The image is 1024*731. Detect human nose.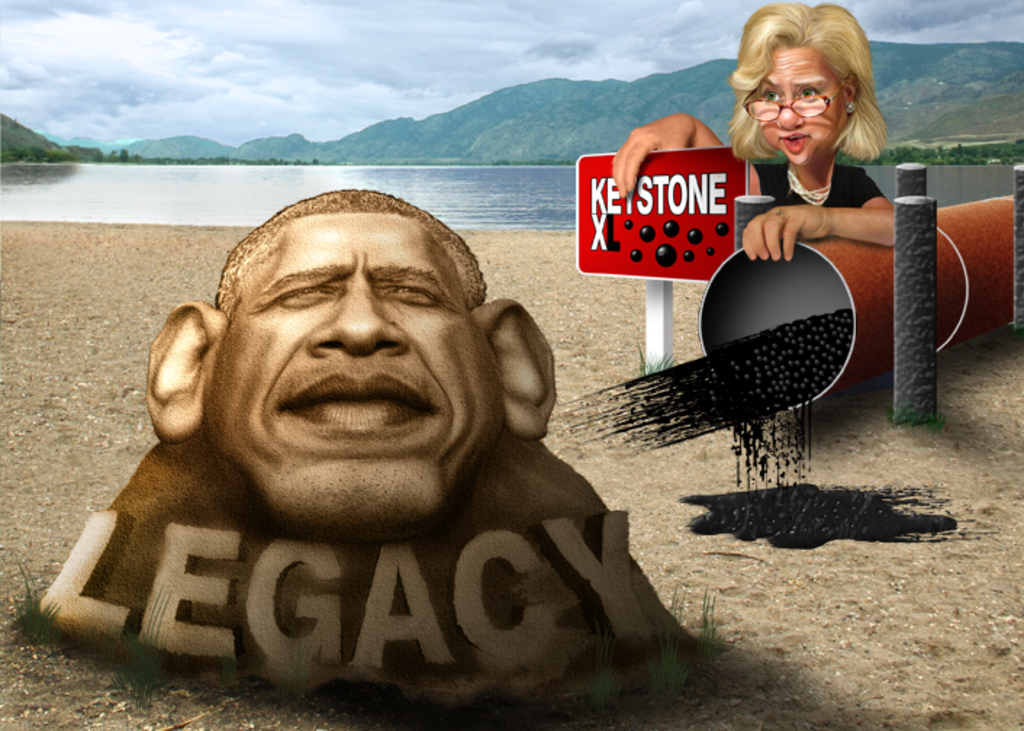
Detection: (x1=309, y1=276, x2=412, y2=361).
